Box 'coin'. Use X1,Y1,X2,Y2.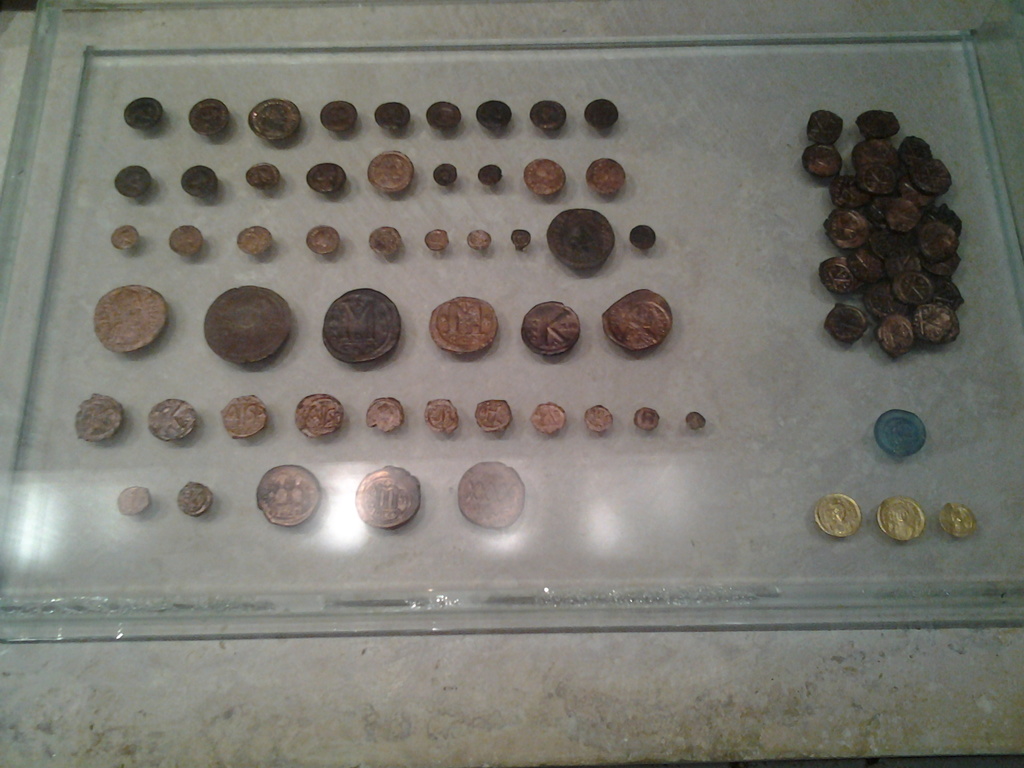
465,230,491,252.
